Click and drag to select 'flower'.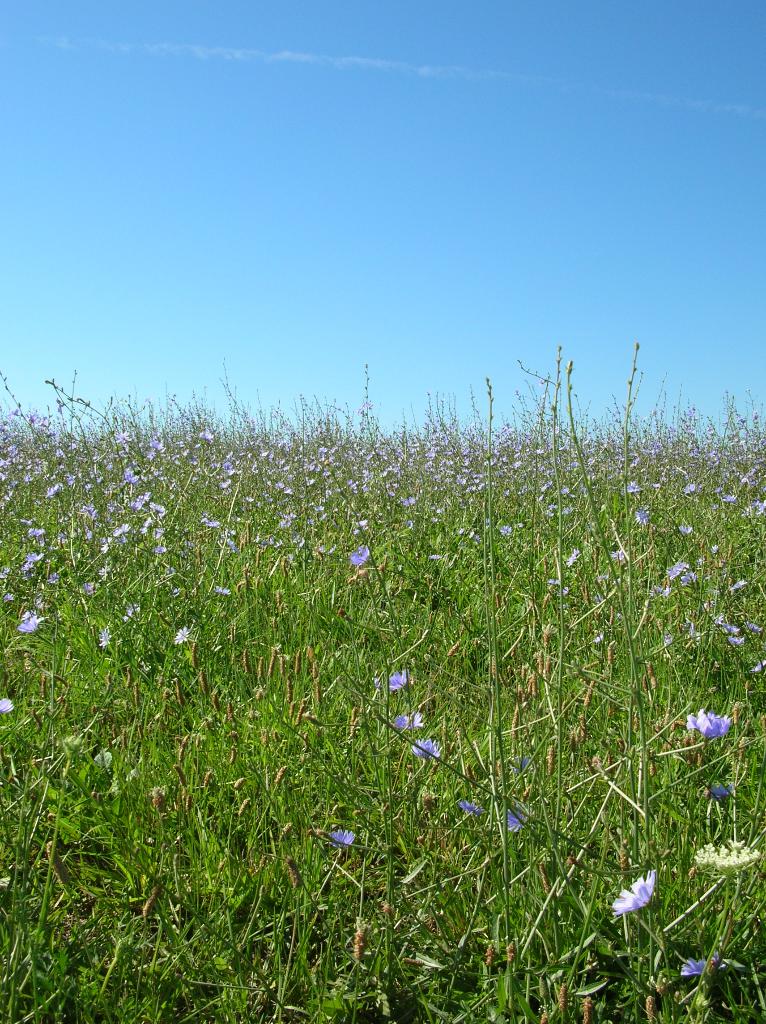
Selection: 97,627,113,646.
